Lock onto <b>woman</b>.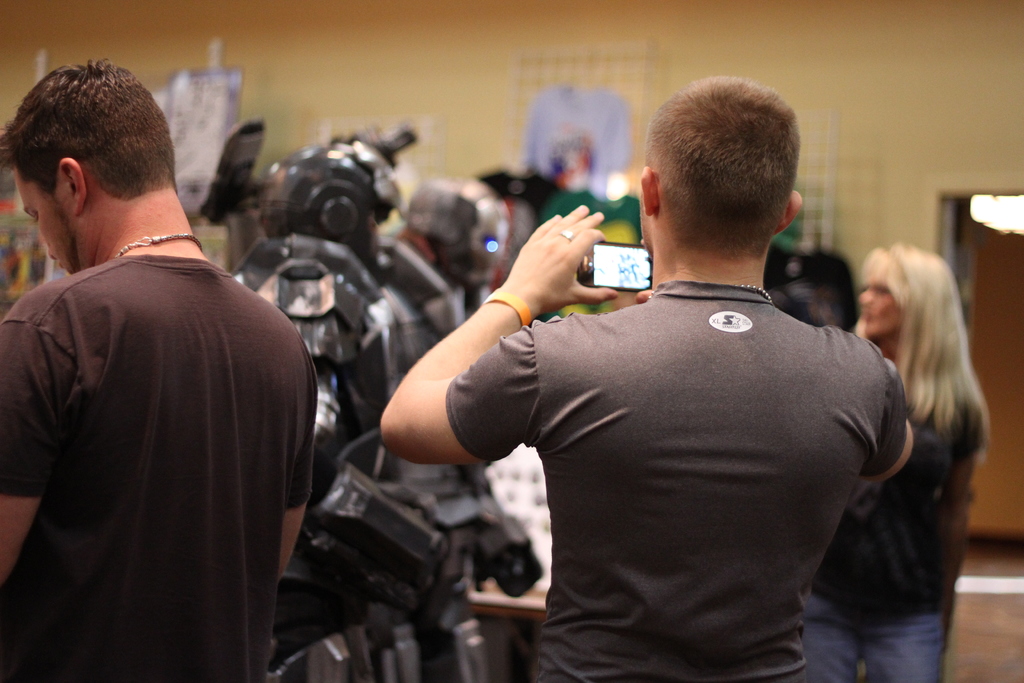
Locked: rect(806, 247, 987, 682).
